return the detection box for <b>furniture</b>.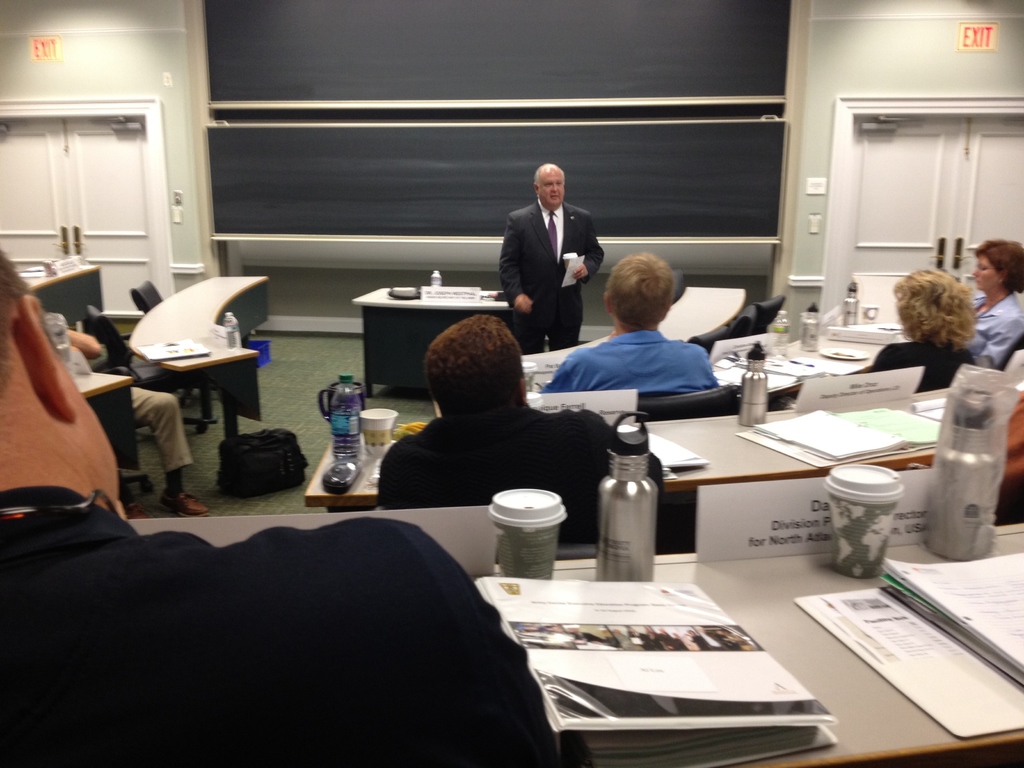
(left=131, top=273, right=271, bottom=495).
